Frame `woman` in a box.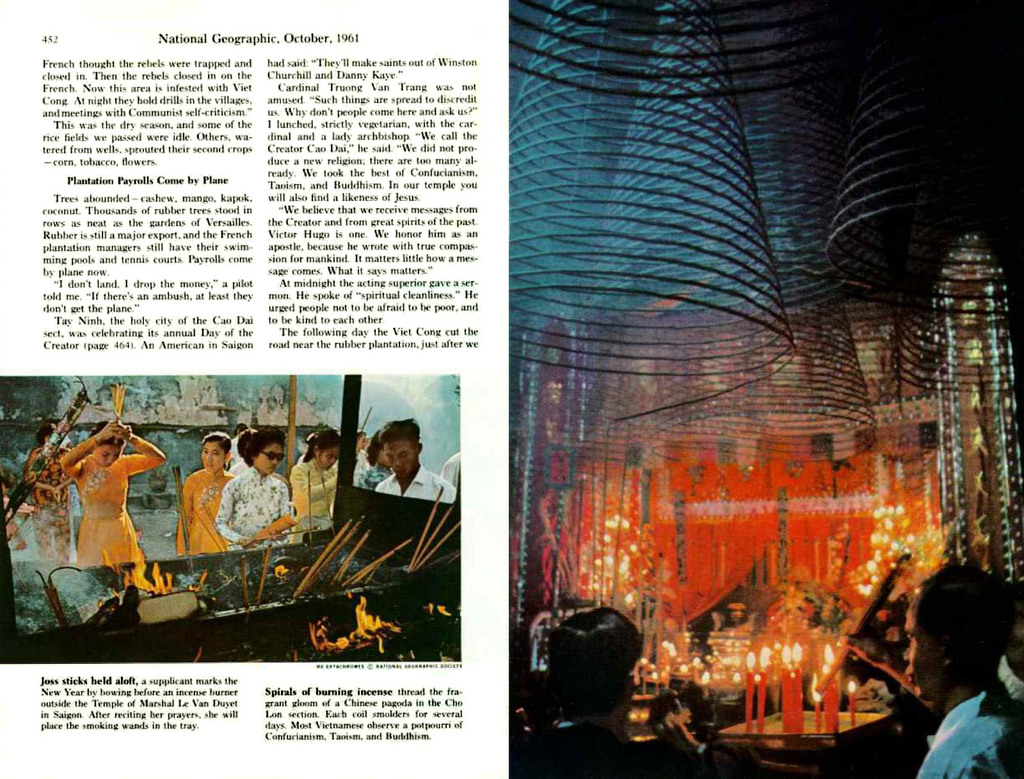
pyautogui.locateOnScreen(289, 426, 340, 537).
